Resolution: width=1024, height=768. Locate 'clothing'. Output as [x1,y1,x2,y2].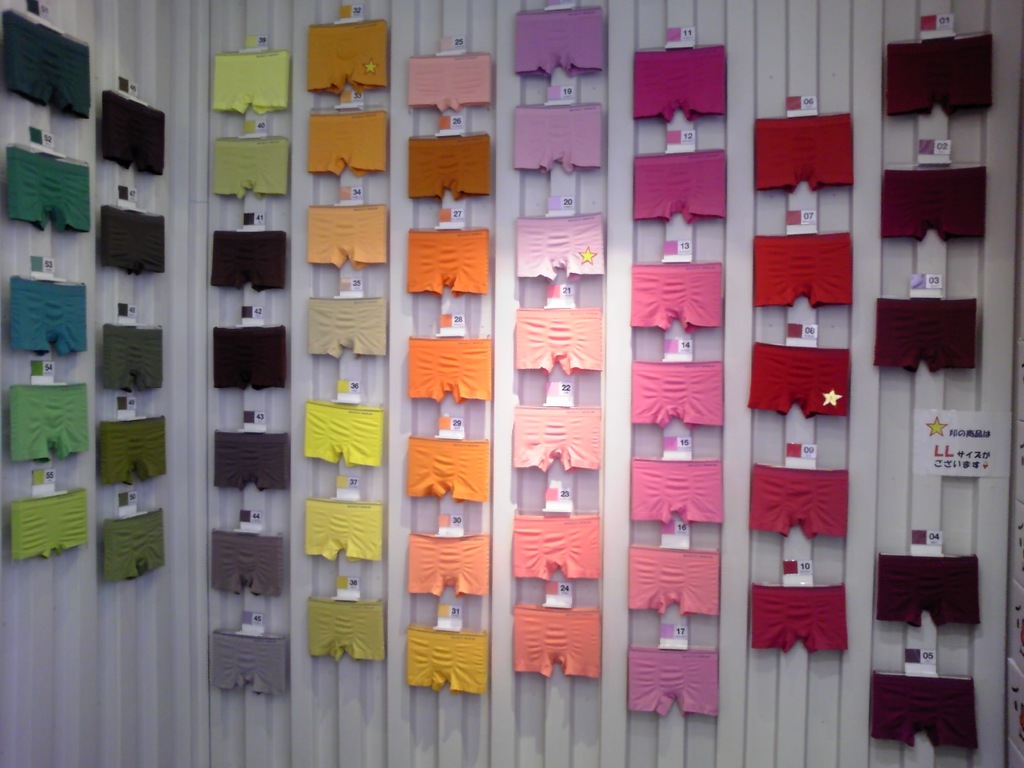
[509,302,599,378].
